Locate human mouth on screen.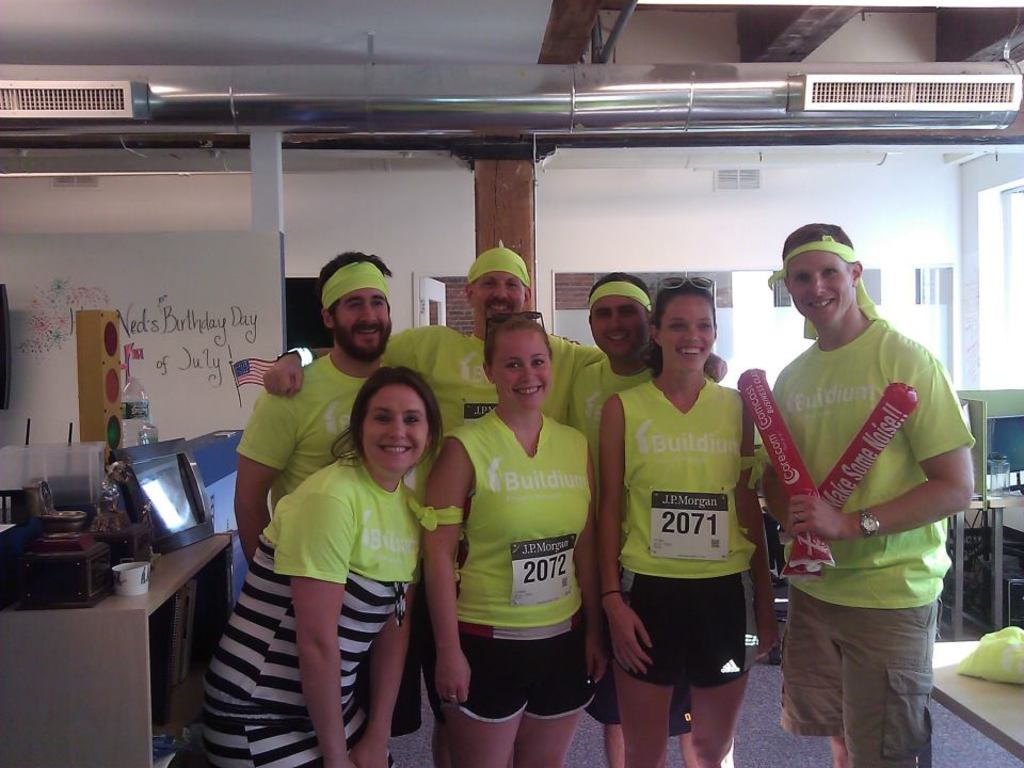
On screen at <box>356,324,386,345</box>.
